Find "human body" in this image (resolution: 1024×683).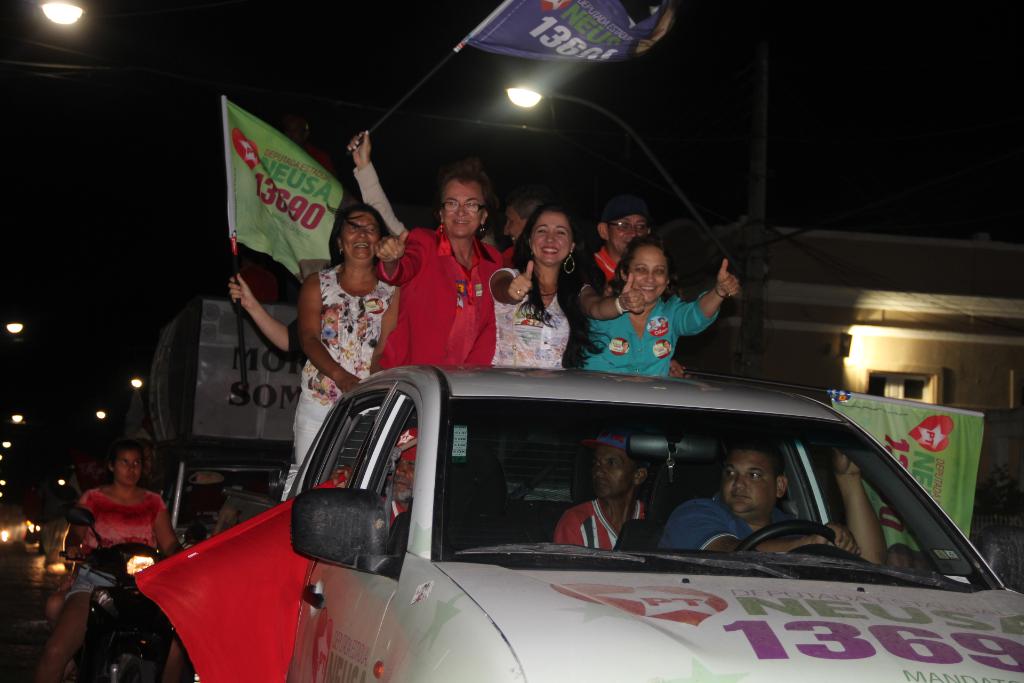
[659,441,892,564].
